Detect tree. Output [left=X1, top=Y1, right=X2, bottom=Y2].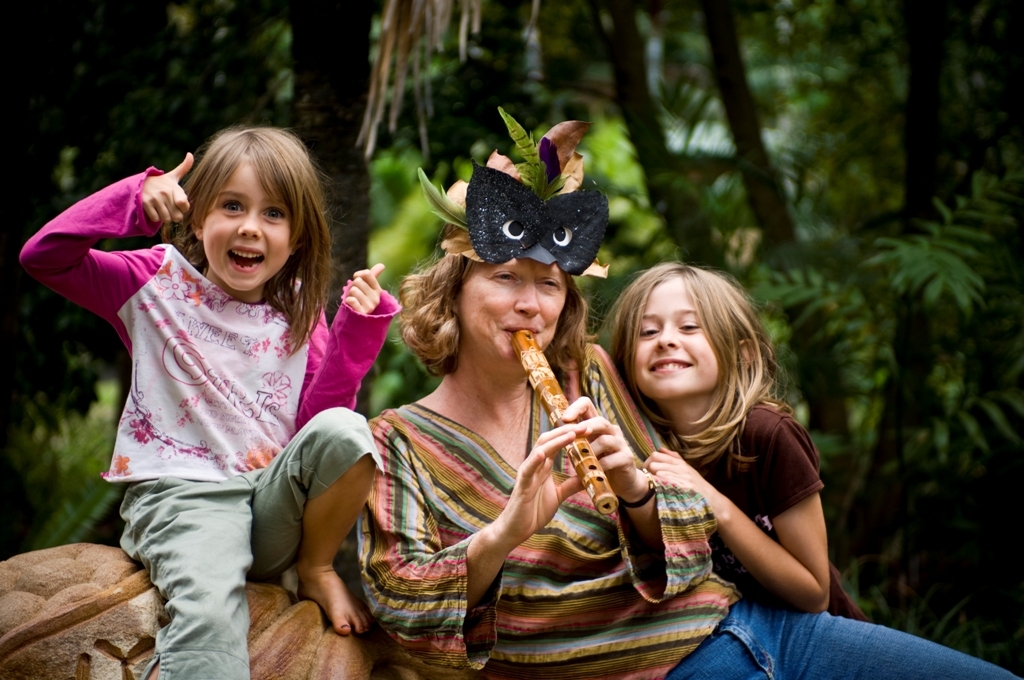
[left=0, top=0, right=417, bottom=575].
